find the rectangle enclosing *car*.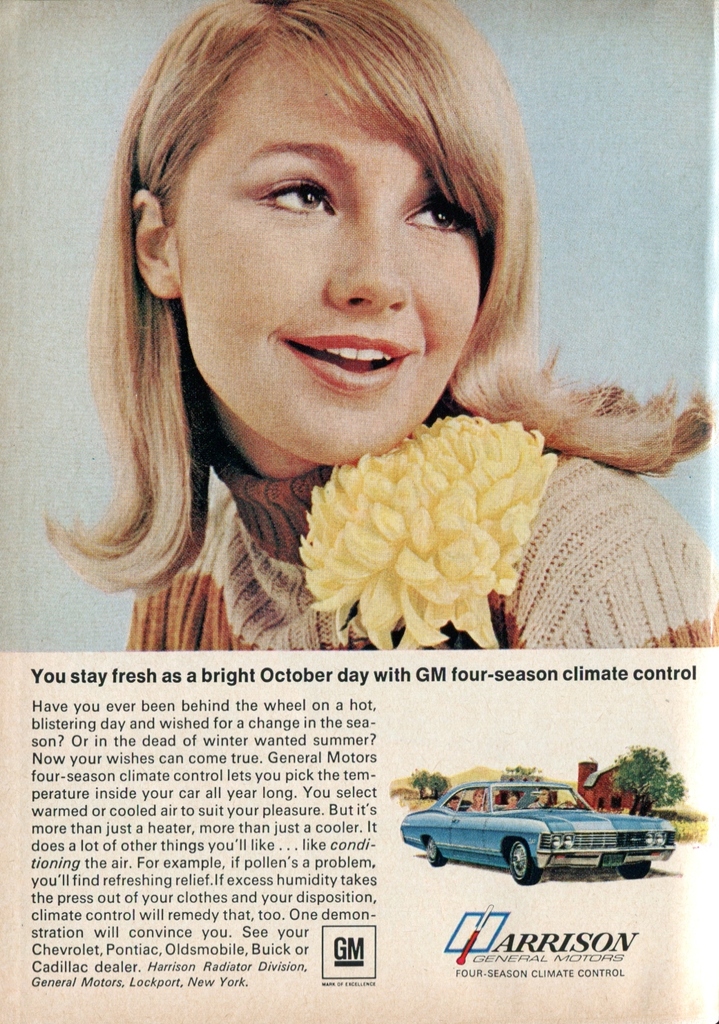
rect(395, 780, 673, 890).
